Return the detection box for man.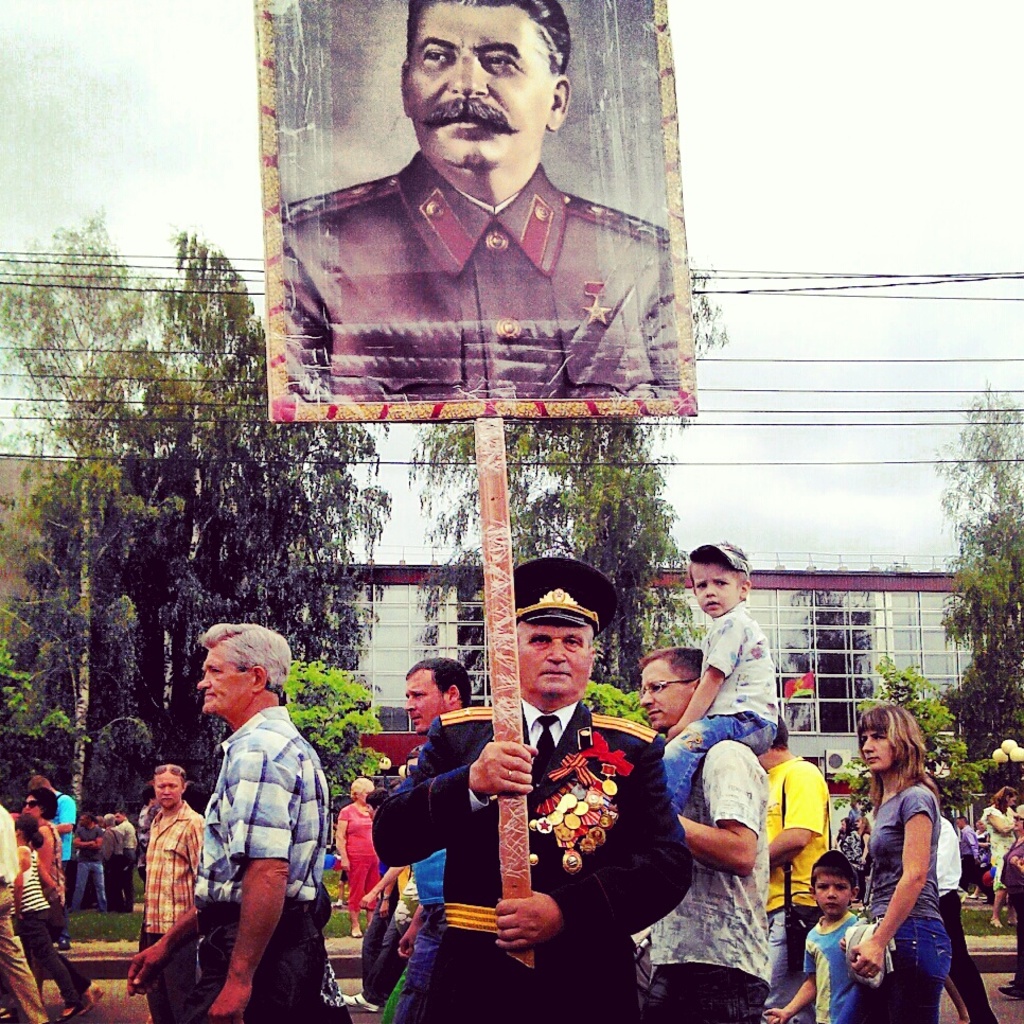
<box>124,621,330,1023</box>.
